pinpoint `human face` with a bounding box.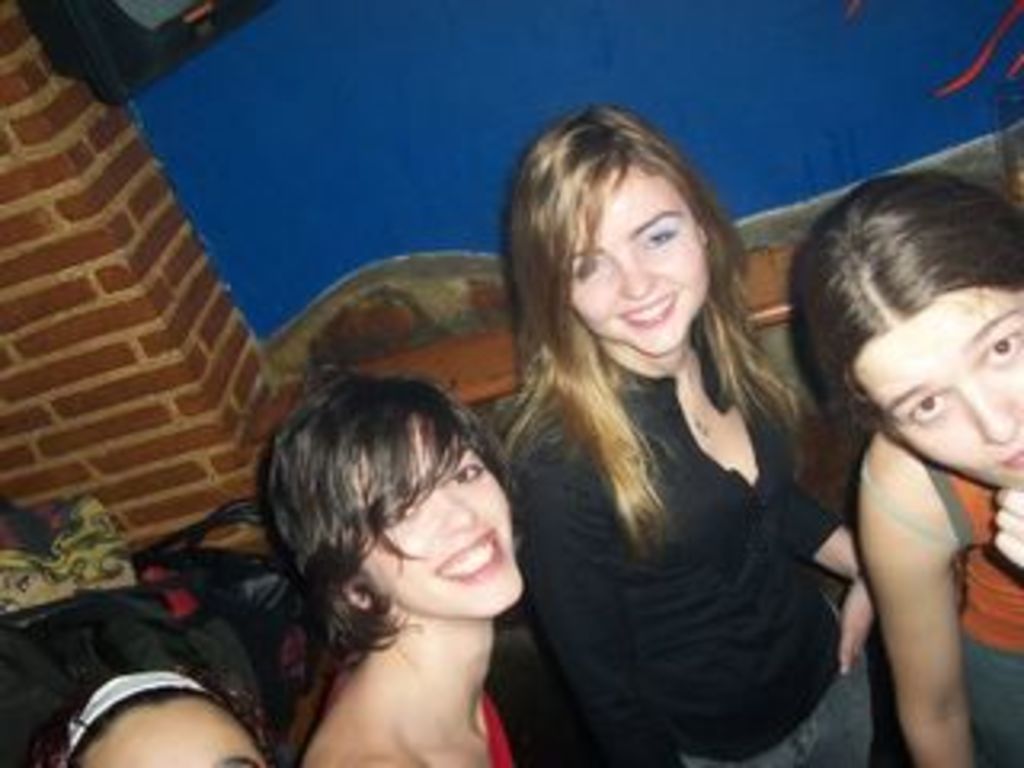
region(563, 173, 723, 358).
